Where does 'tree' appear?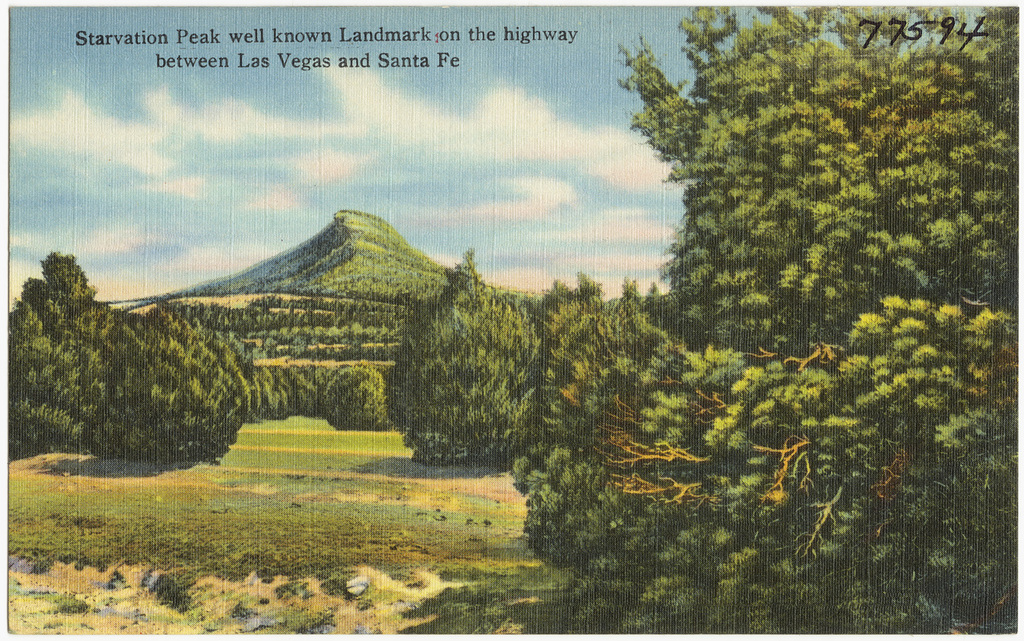
Appears at 532/0/1021/640.
